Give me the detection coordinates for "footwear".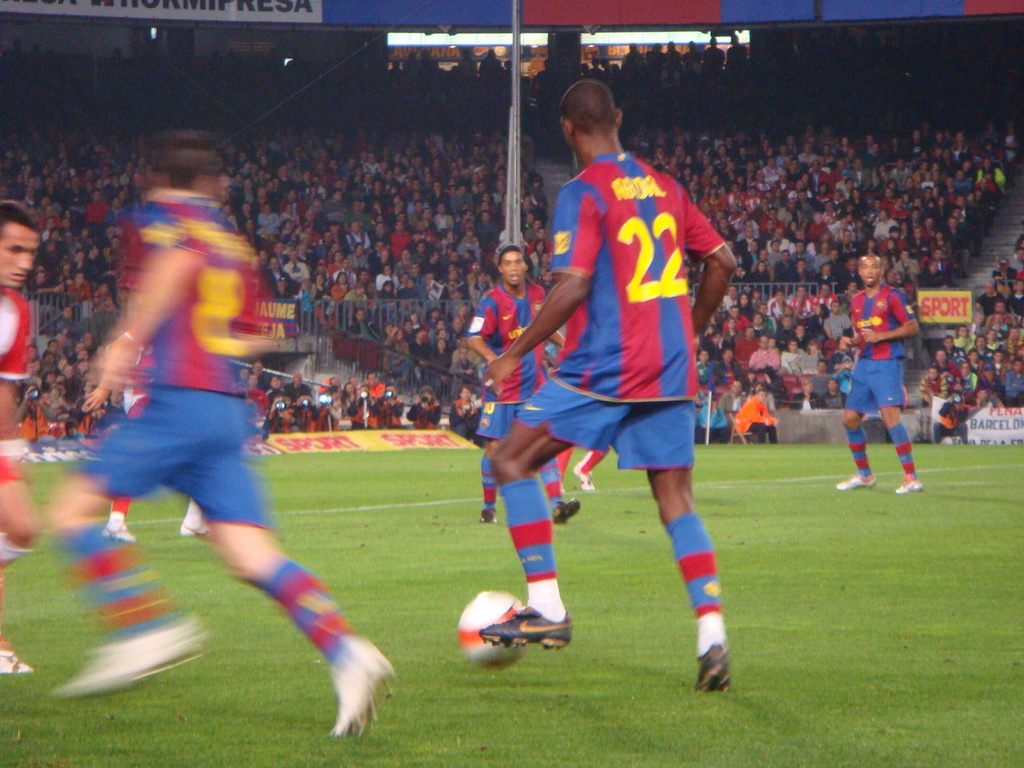
detection(0, 646, 35, 675).
